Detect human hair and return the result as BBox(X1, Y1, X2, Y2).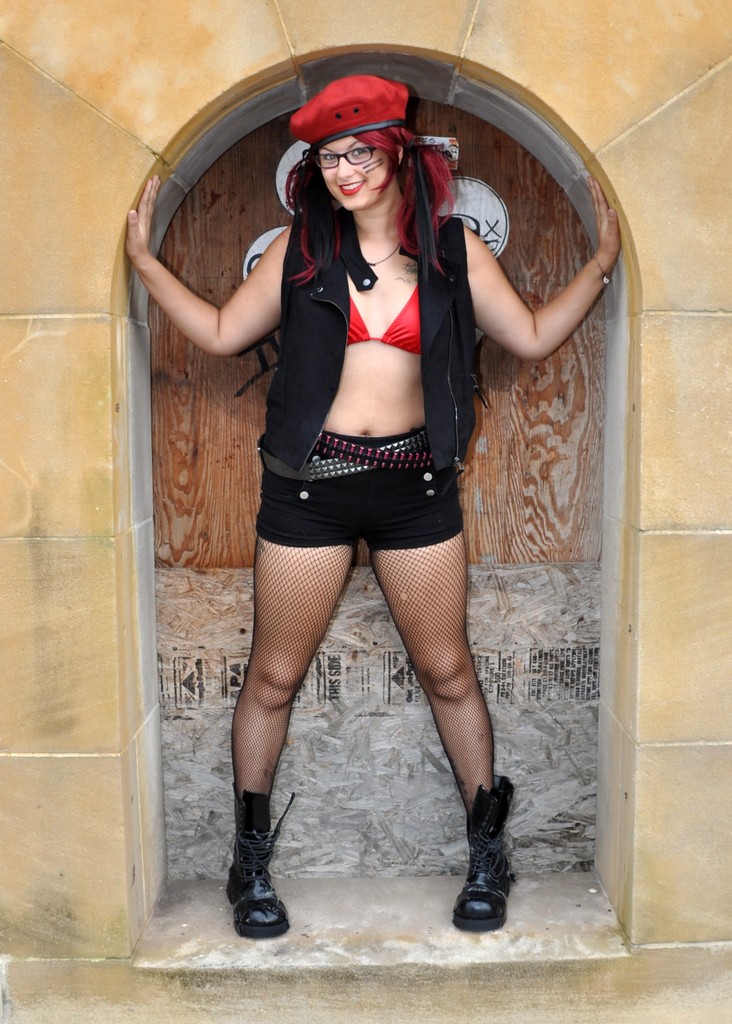
BBox(286, 123, 457, 288).
